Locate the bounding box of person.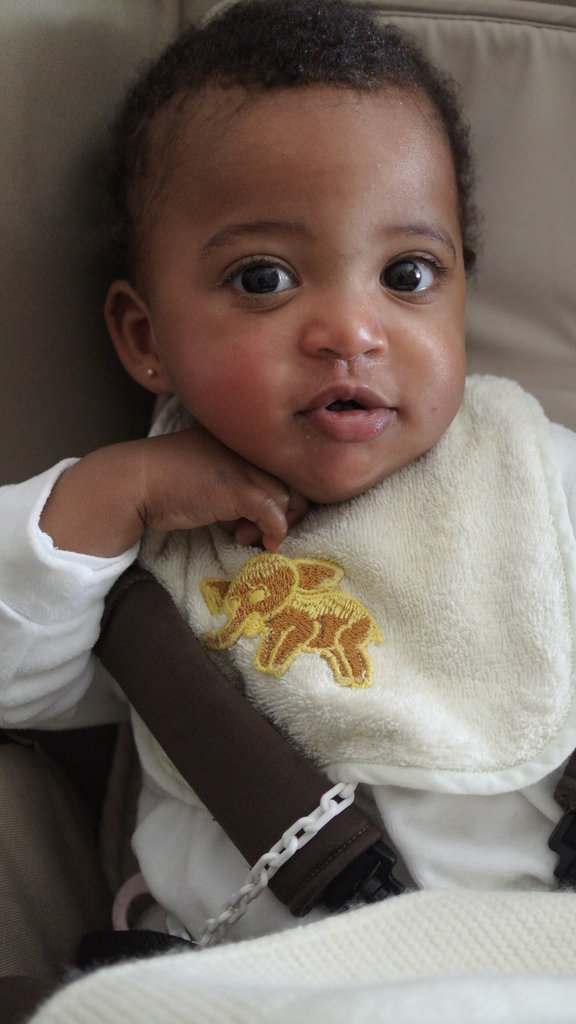
Bounding box: Rect(29, 0, 570, 993).
